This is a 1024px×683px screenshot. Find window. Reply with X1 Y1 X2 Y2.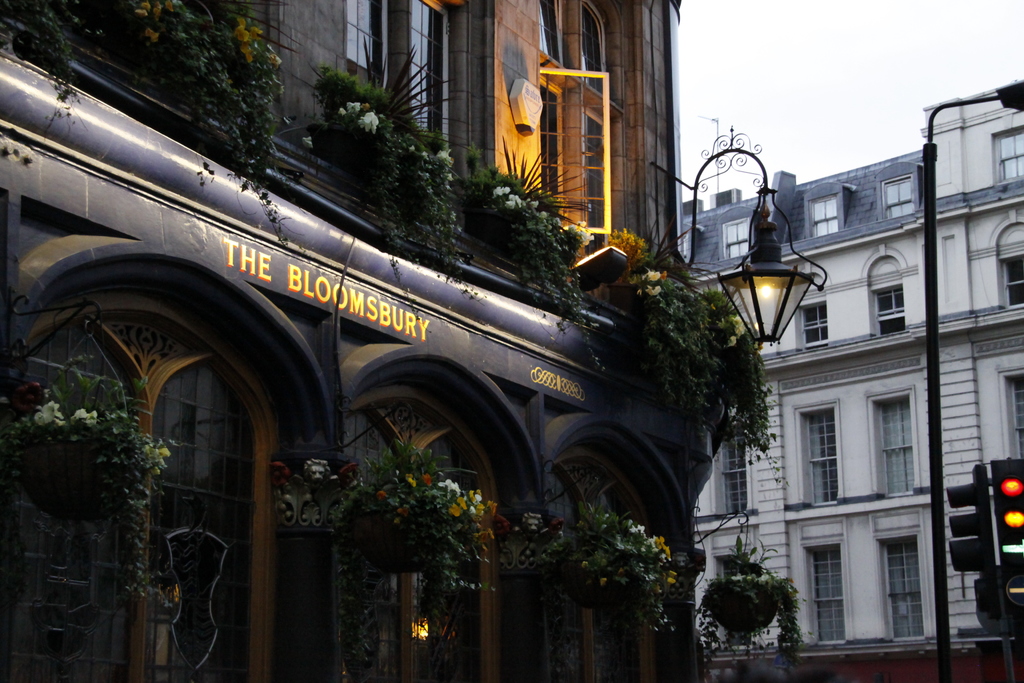
720 557 745 579.
